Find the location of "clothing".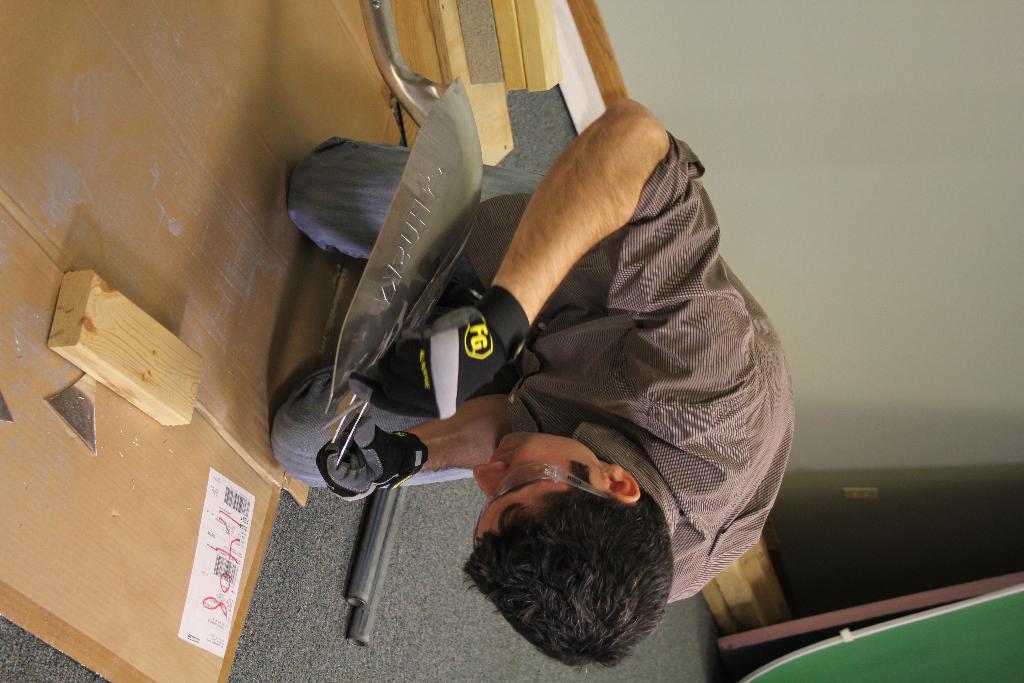
Location: 287, 67, 783, 630.
